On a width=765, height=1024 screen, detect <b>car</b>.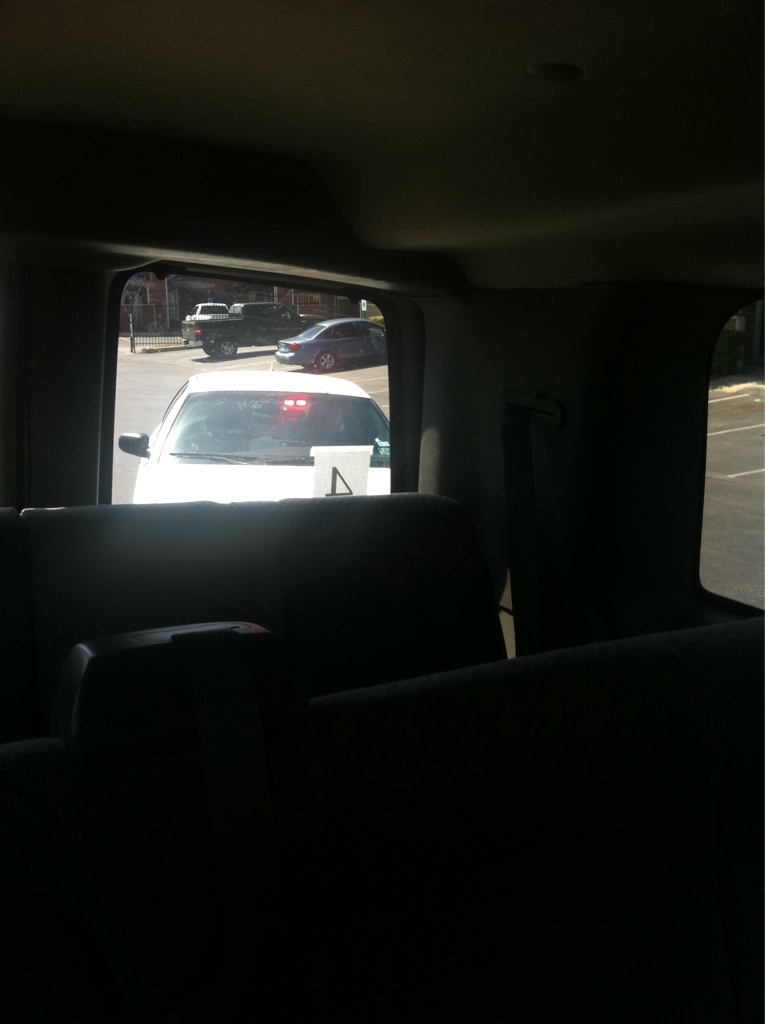
[left=270, top=317, right=389, bottom=372].
